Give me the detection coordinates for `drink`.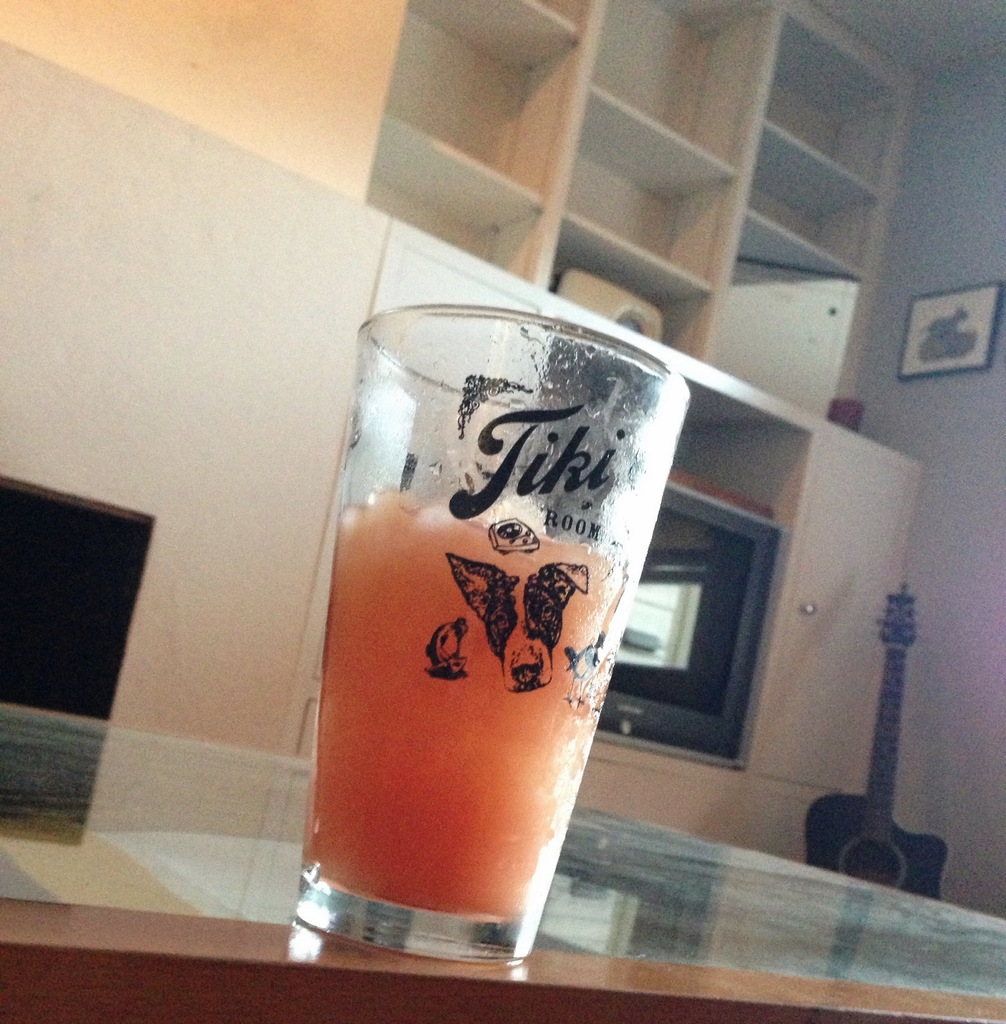
{"left": 304, "top": 321, "right": 697, "bottom": 966}.
